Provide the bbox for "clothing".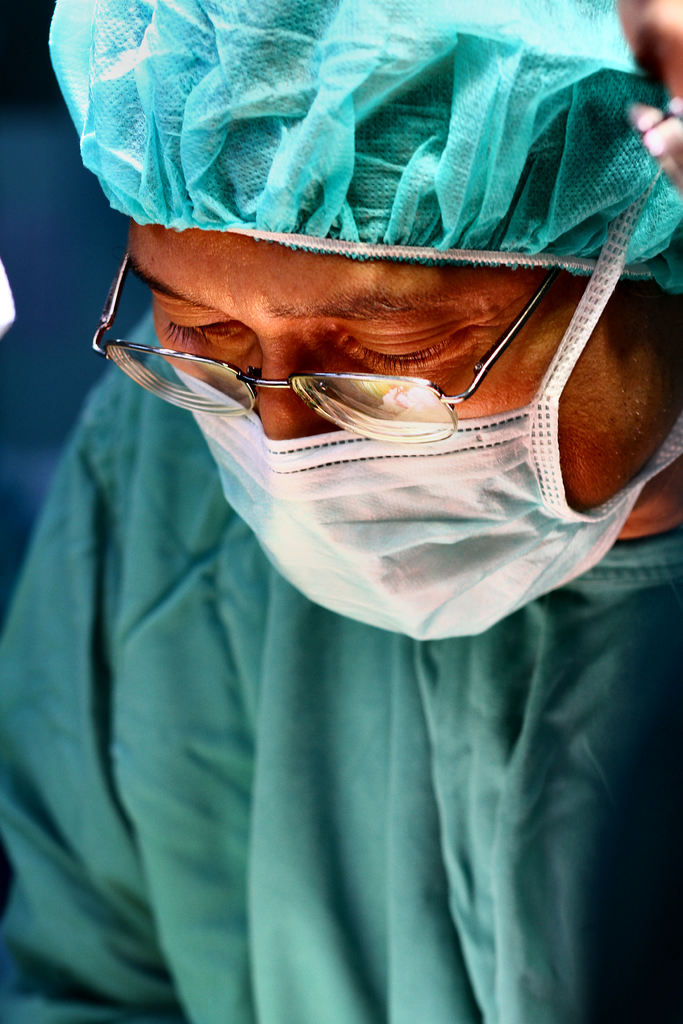
(left=0, top=308, right=682, bottom=1023).
